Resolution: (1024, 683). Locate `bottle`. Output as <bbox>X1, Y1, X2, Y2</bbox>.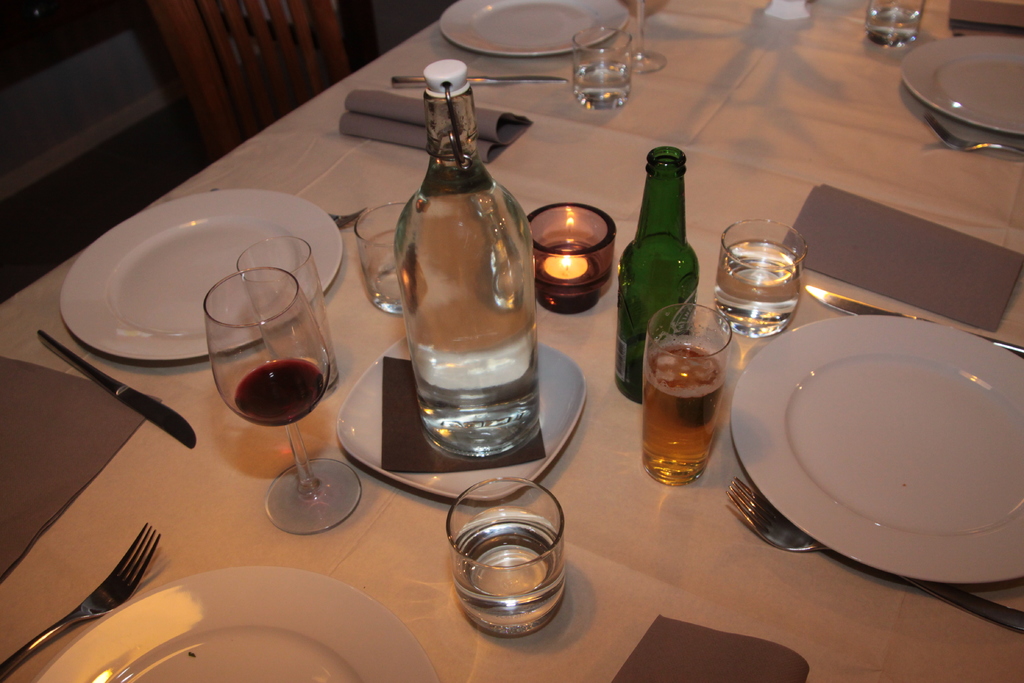
<bbox>390, 57, 545, 461</bbox>.
